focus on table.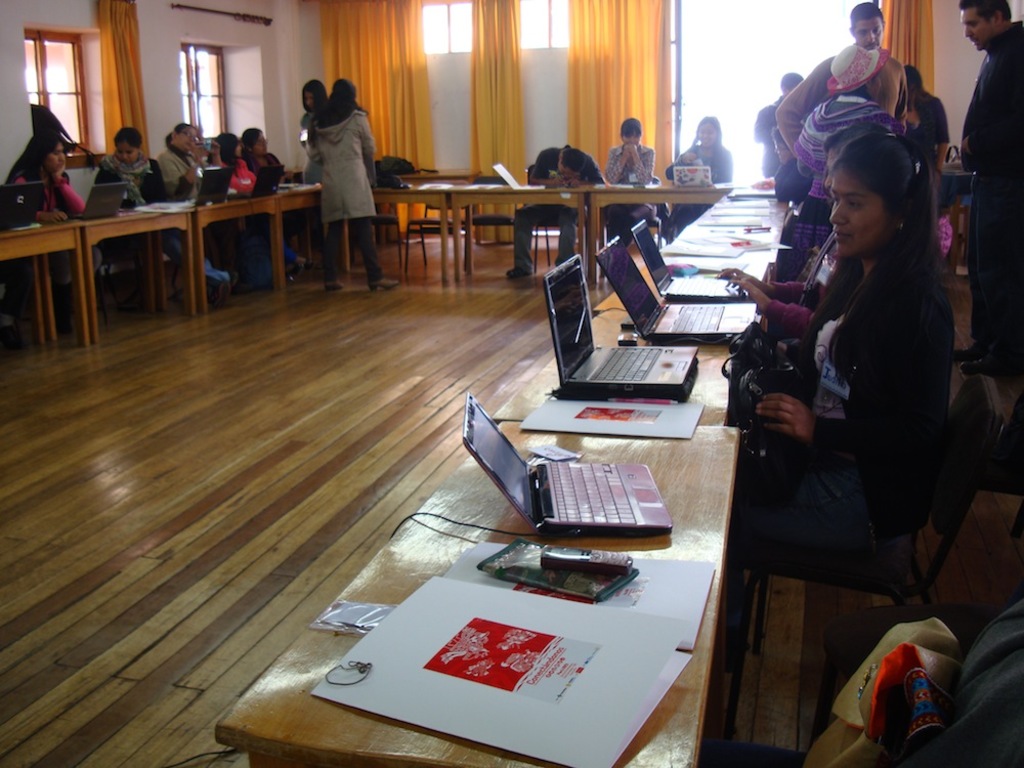
Focused at {"x1": 180, "y1": 186, "x2": 292, "y2": 312}.
